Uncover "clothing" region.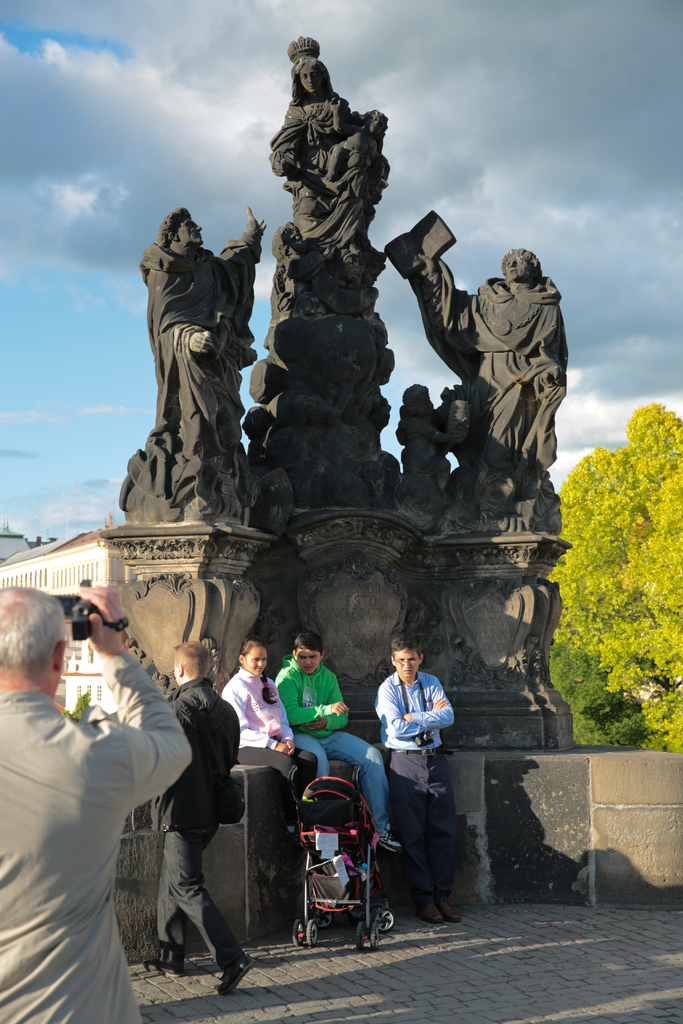
Uncovered: Rect(160, 669, 238, 973).
